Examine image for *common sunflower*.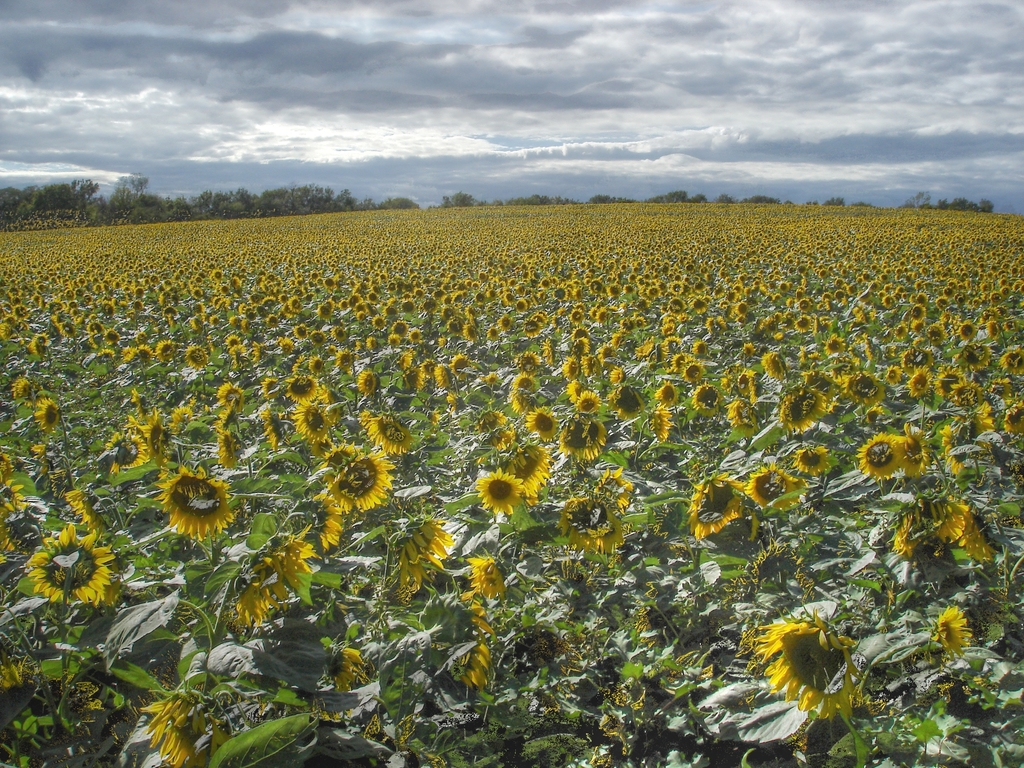
Examination result: box(340, 445, 401, 509).
